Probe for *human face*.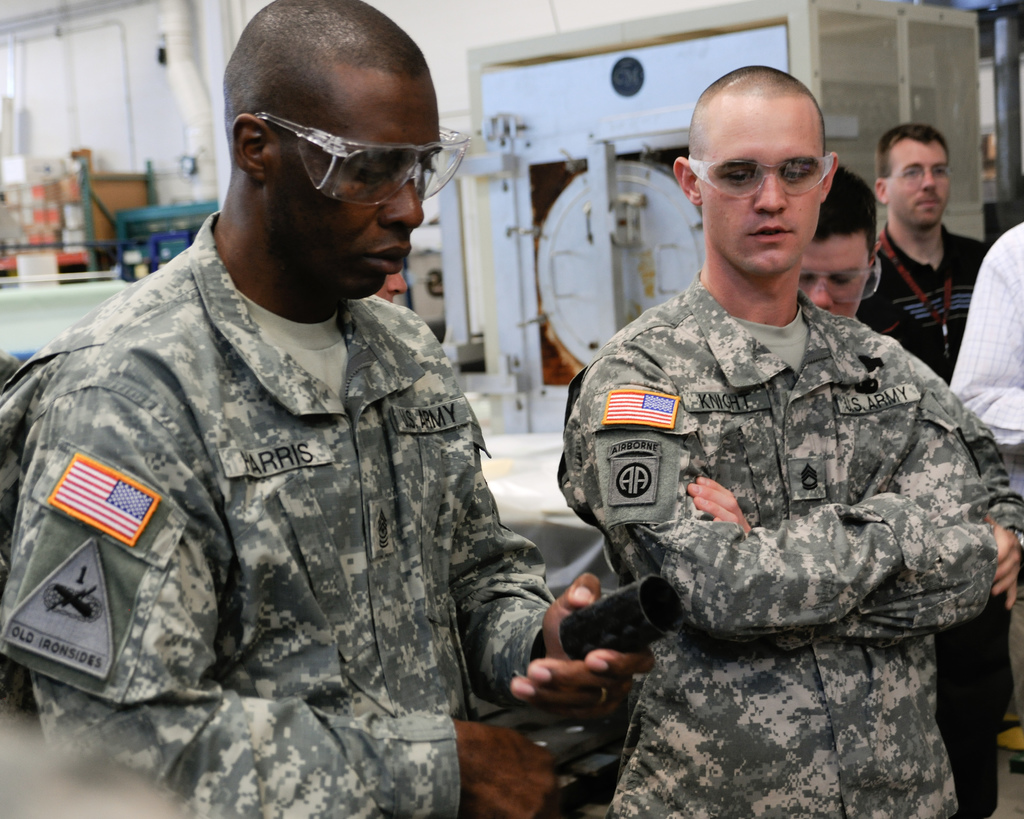
Probe result: crop(883, 139, 950, 226).
